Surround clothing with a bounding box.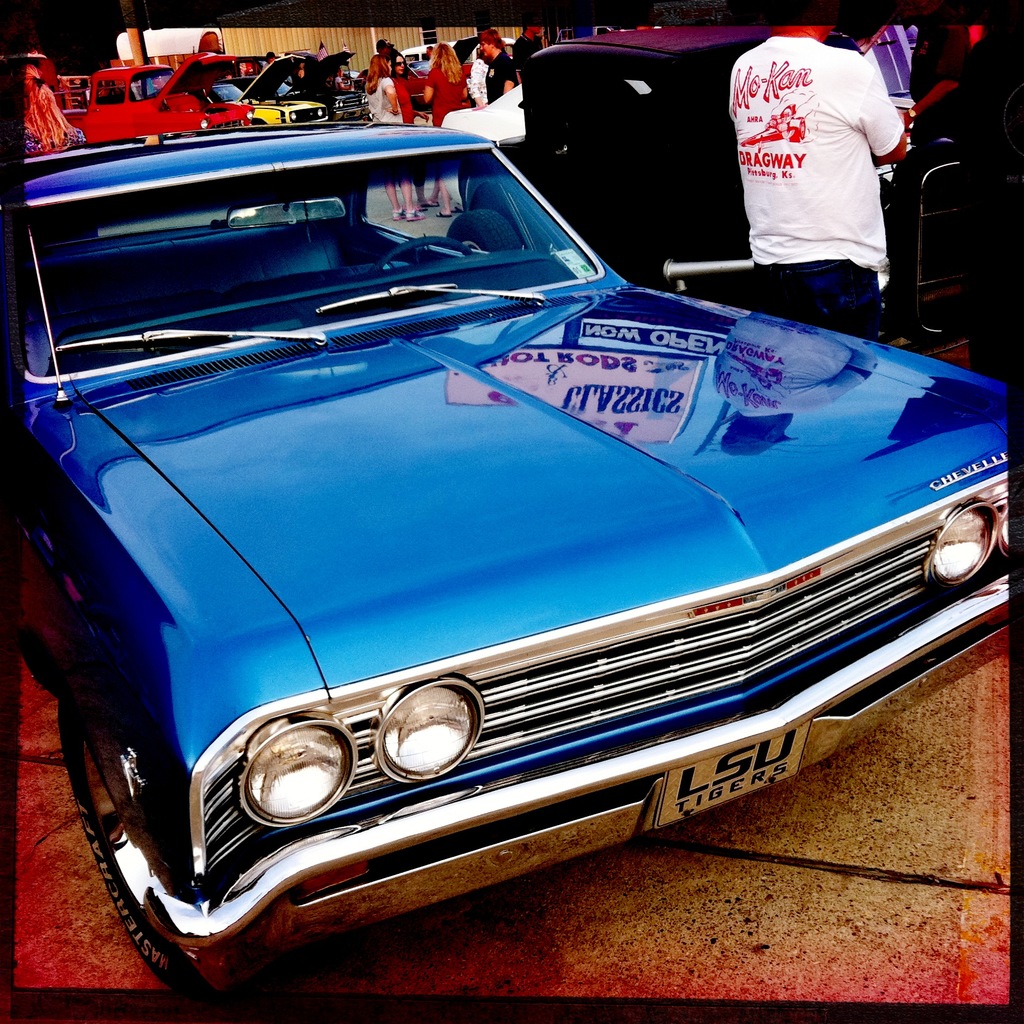
bbox=[369, 76, 404, 127].
